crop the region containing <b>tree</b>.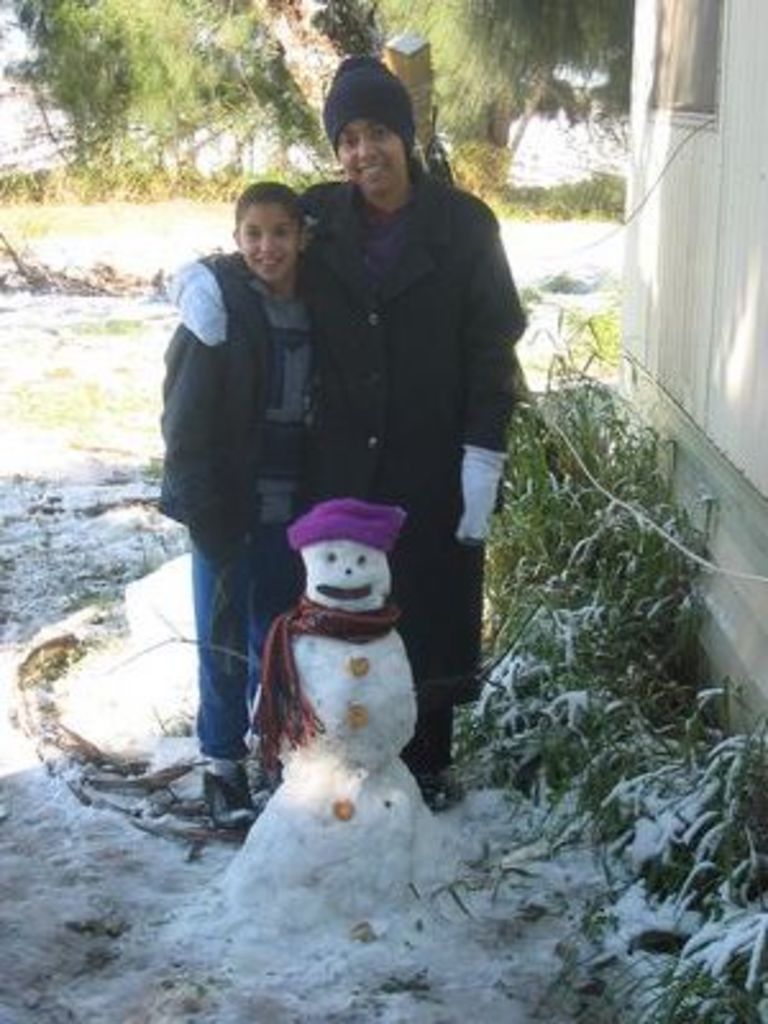
Crop region: l=18, t=0, r=632, b=177.
